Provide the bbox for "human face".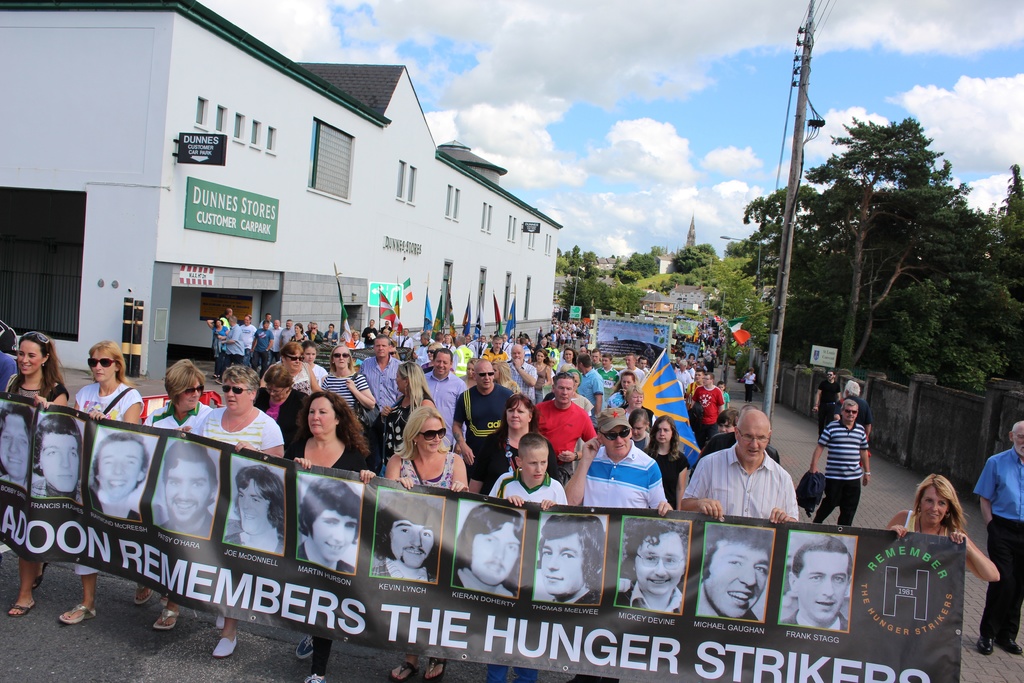
l=90, t=352, r=111, b=383.
